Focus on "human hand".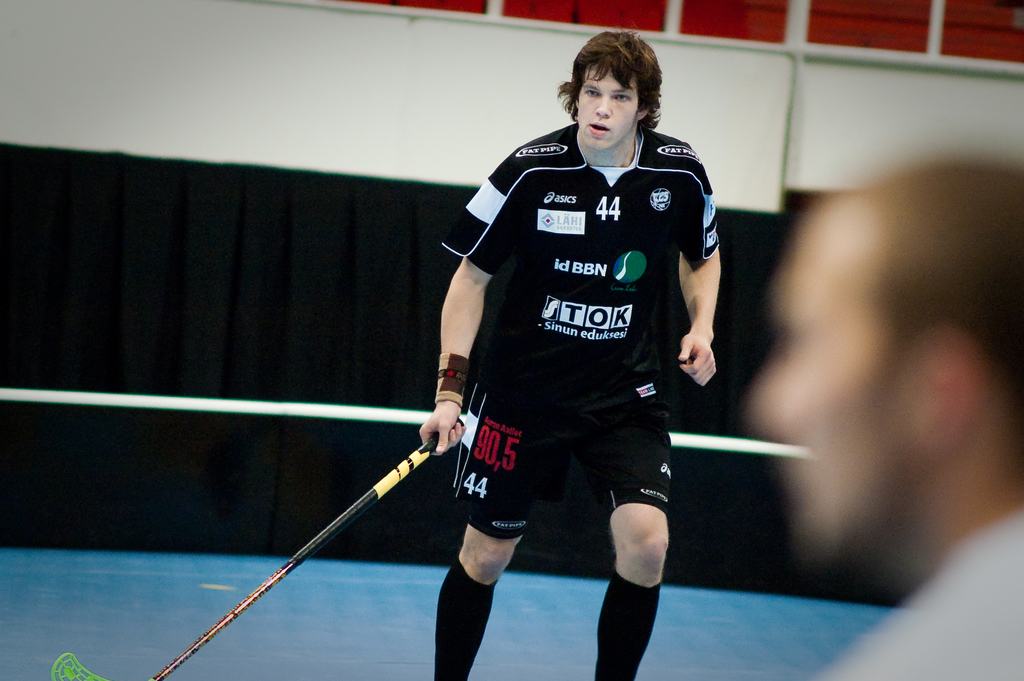
Focused at detection(428, 381, 475, 479).
